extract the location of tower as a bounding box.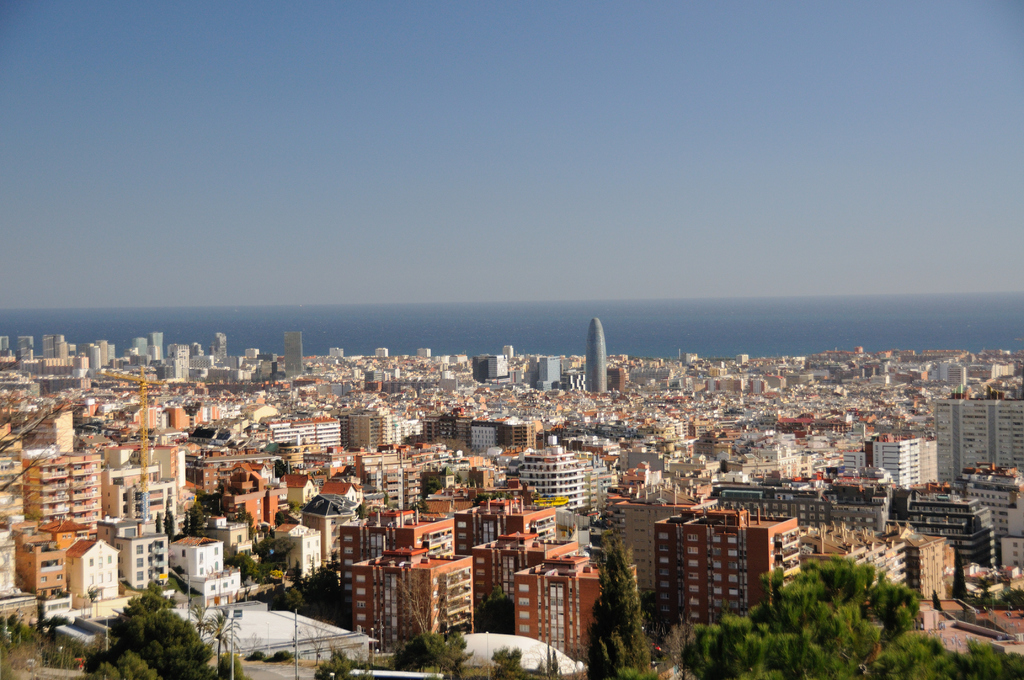
box(41, 331, 63, 365).
